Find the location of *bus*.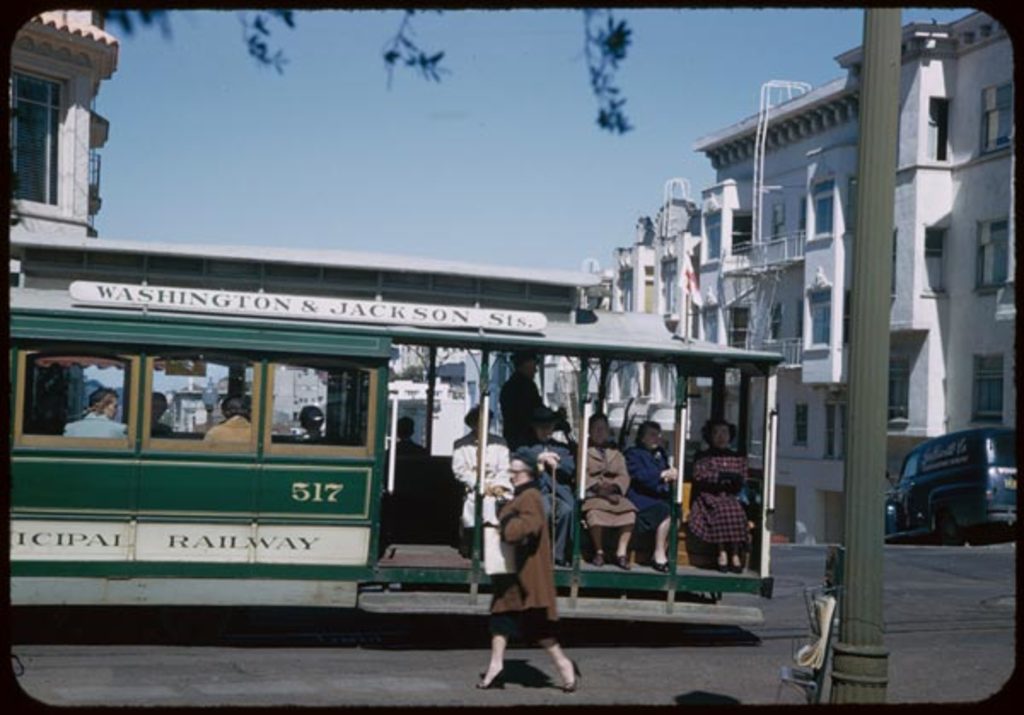
Location: (7,232,785,625).
